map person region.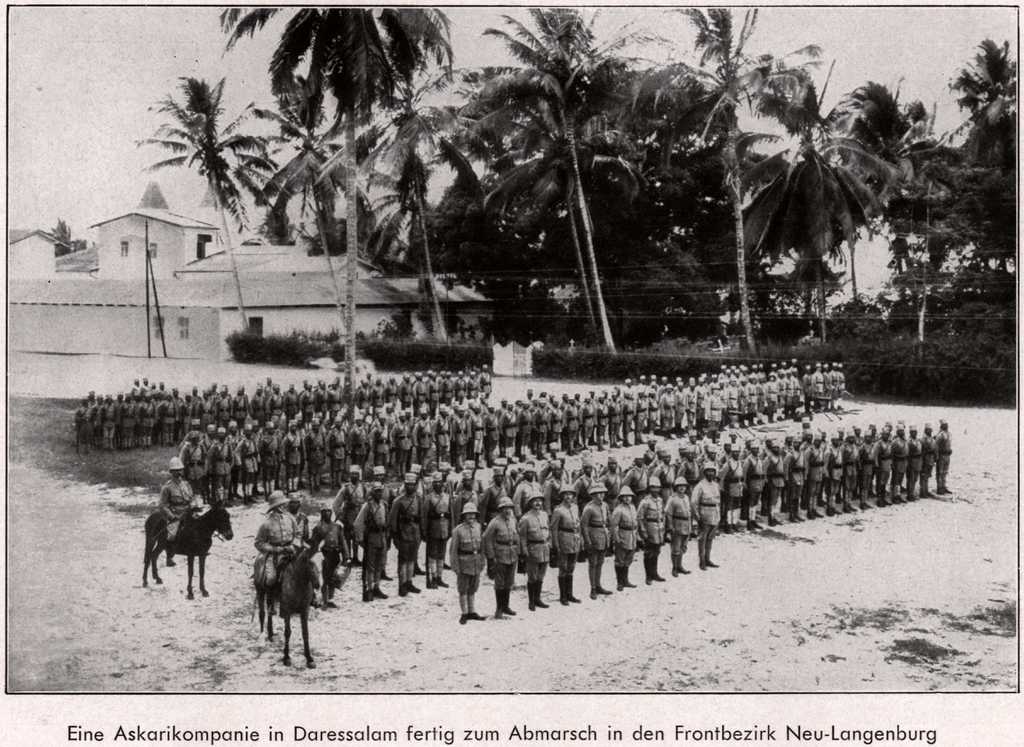
Mapped to <region>580, 393, 600, 446</region>.
